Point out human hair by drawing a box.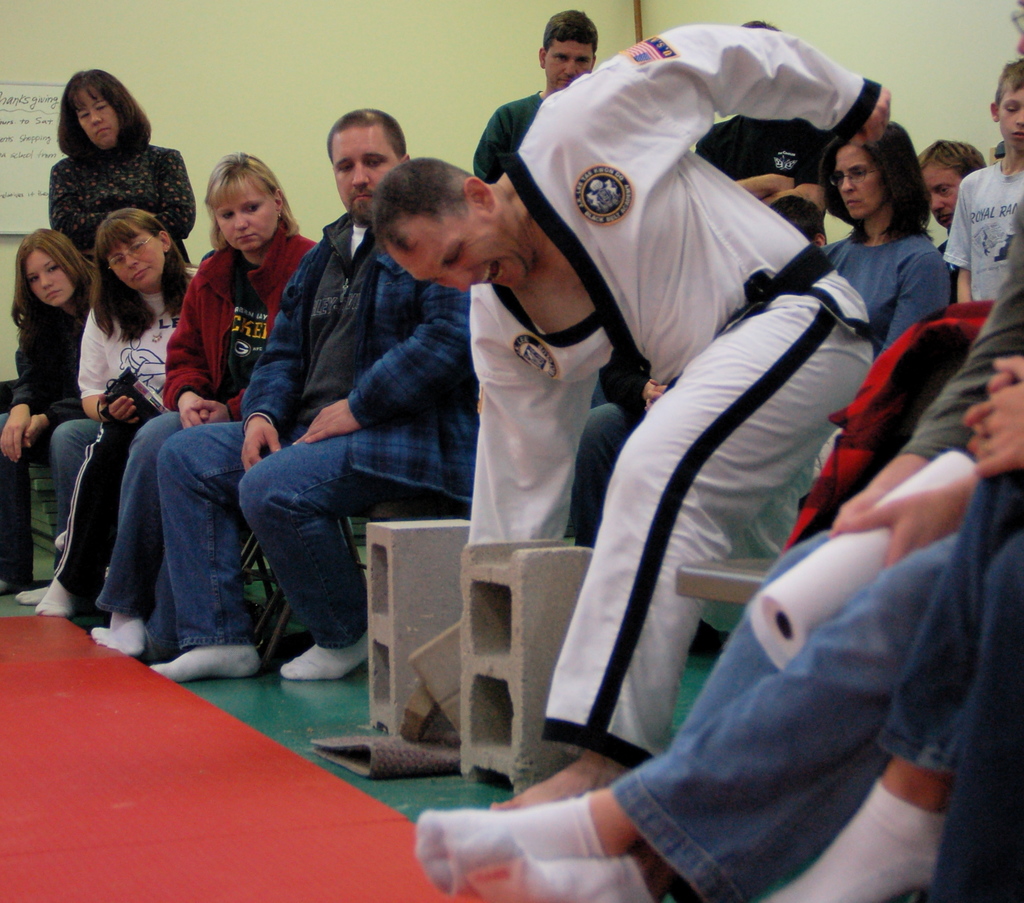
bbox(918, 134, 985, 189).
